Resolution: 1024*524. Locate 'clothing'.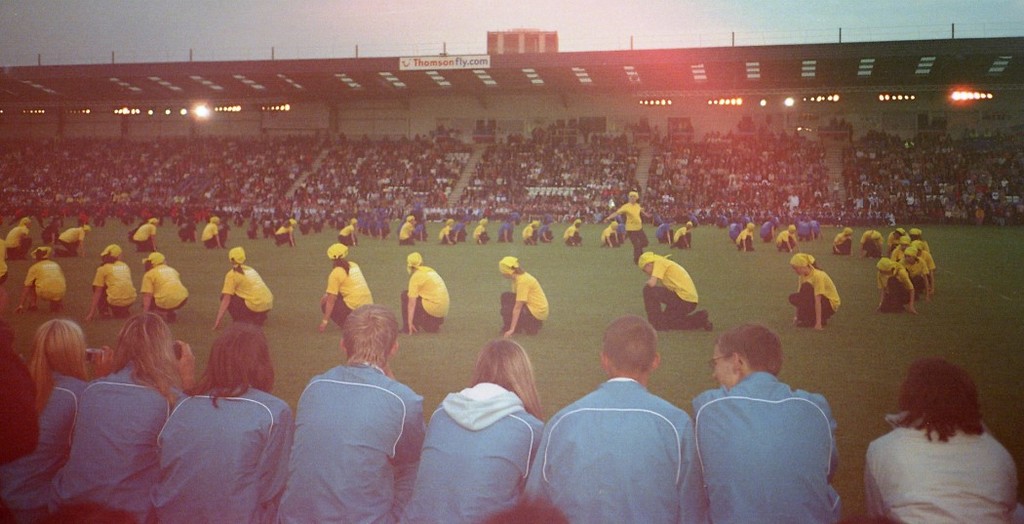
<region>44, 370, 183, 523</region>.
